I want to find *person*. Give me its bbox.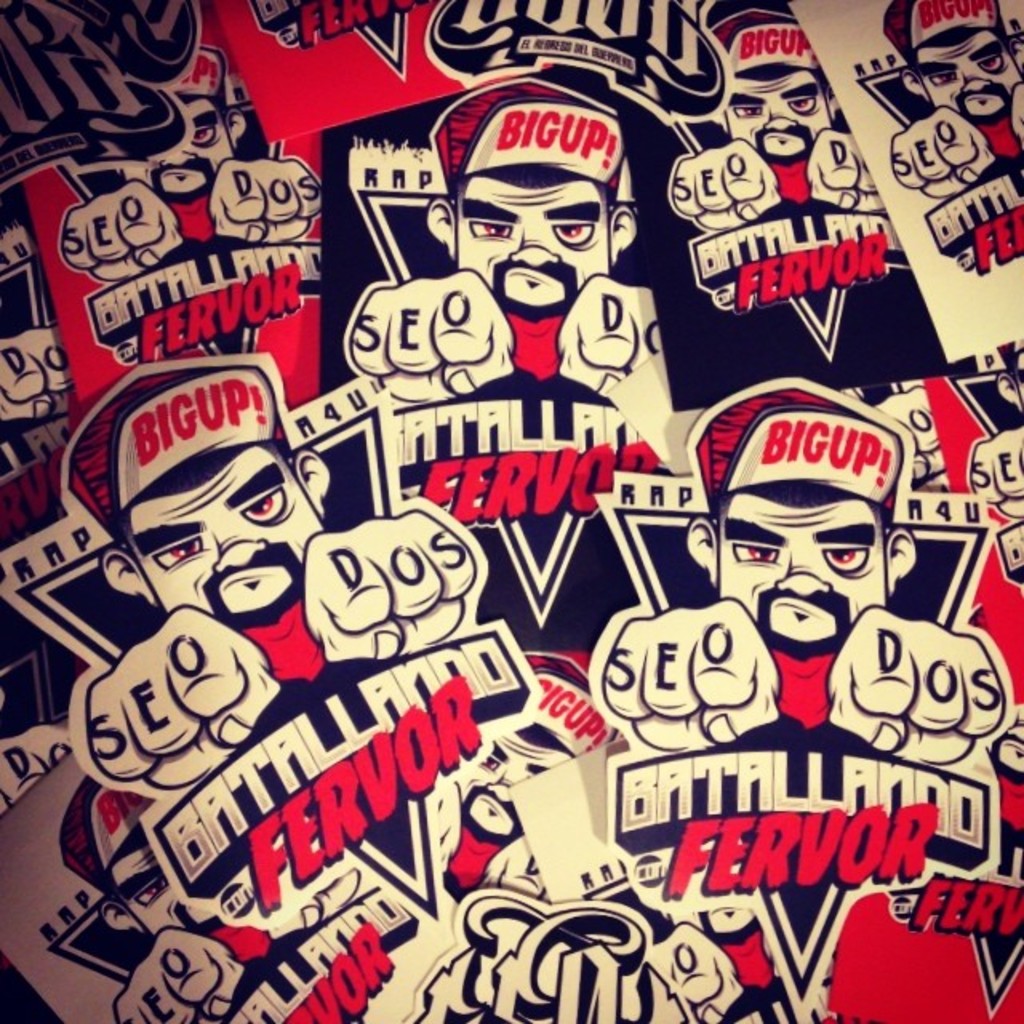
(891,0,1022,266).
